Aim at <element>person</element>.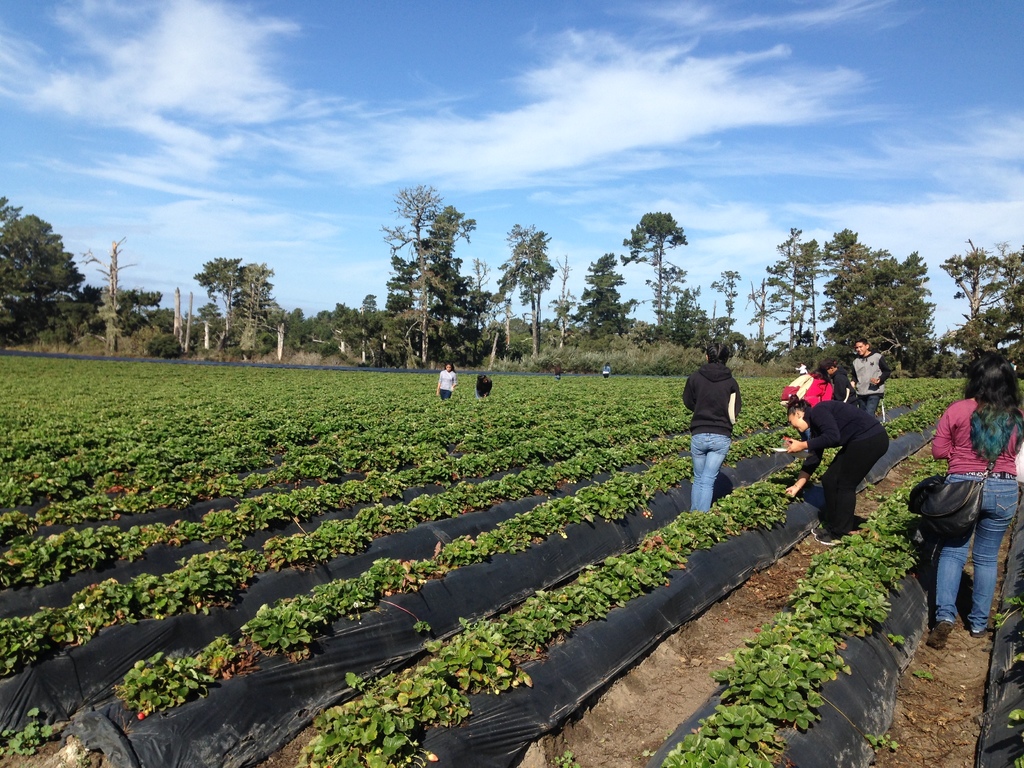
Aimed at pyautogui.locateOnScreen(846, 340, 890, 419).
